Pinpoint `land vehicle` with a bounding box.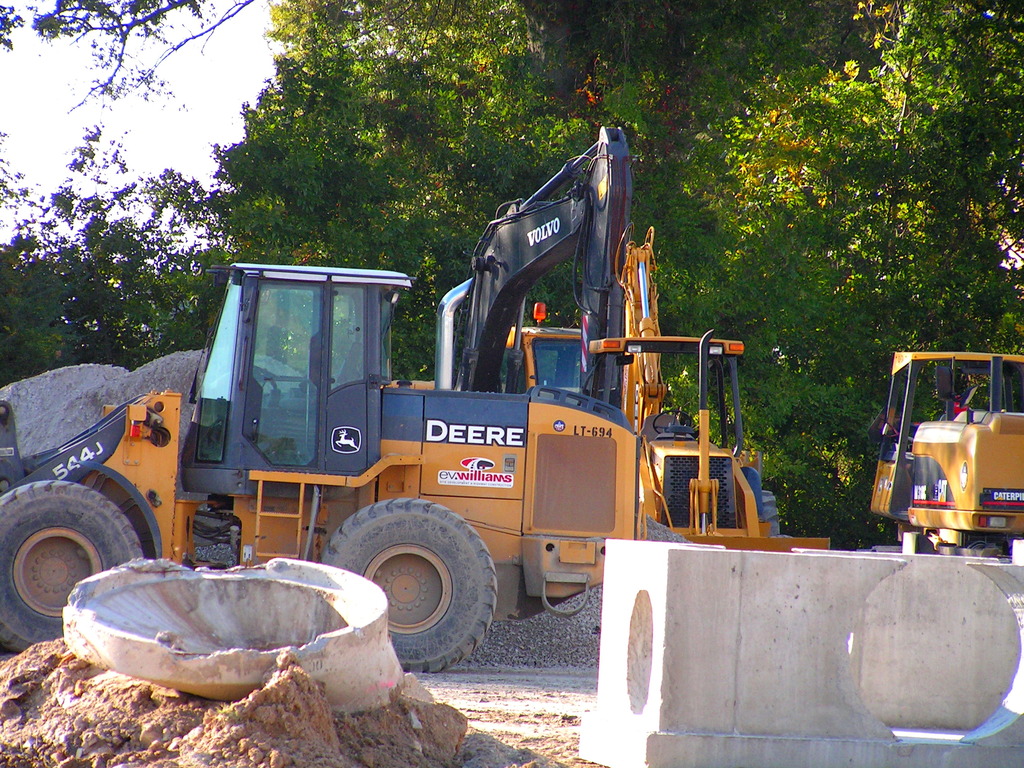
[x1=386, y1=123, x2=840, y2=552].
